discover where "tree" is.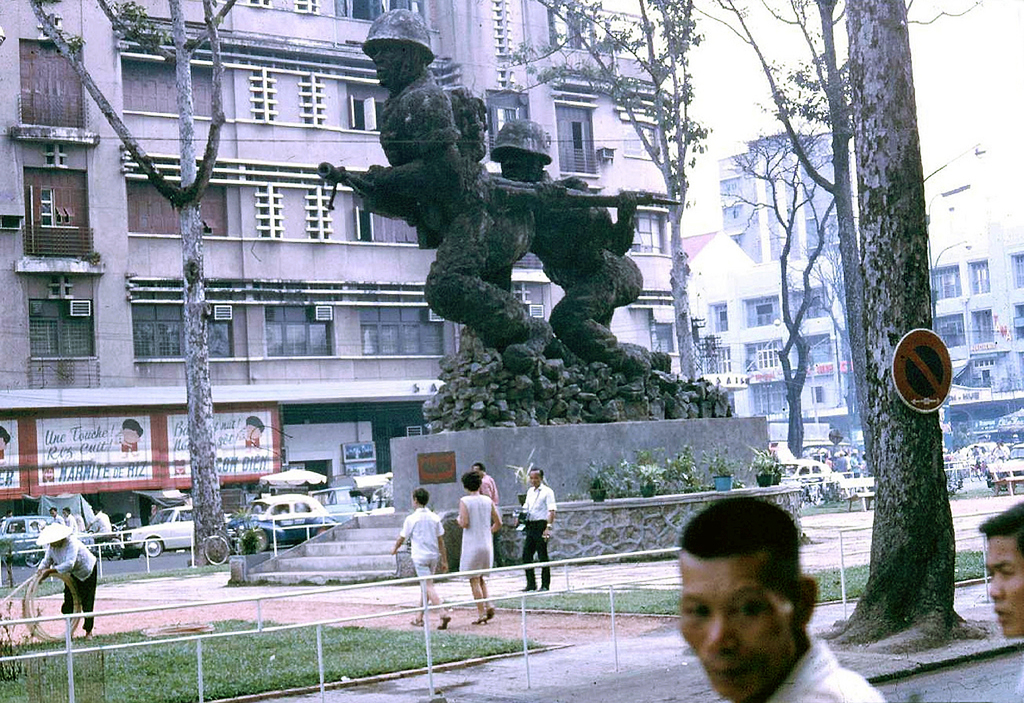
Discovered at [536,0,701,386].
